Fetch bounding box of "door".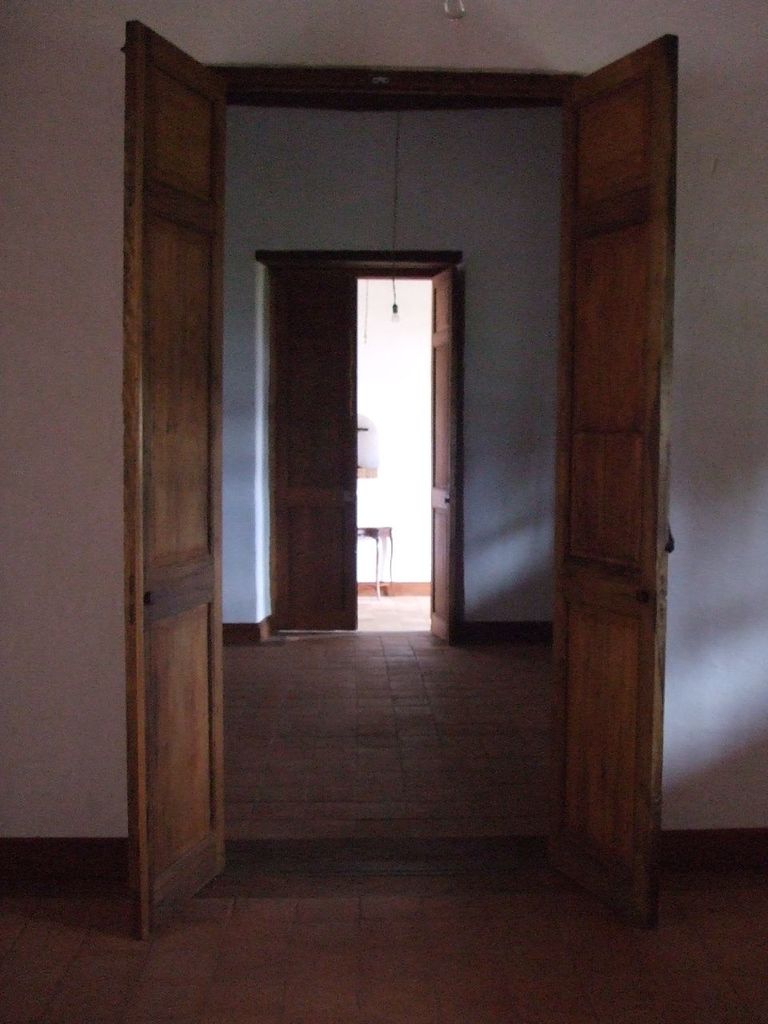
Bbox: x1=426, y1=260, x2=462, y2=632.
